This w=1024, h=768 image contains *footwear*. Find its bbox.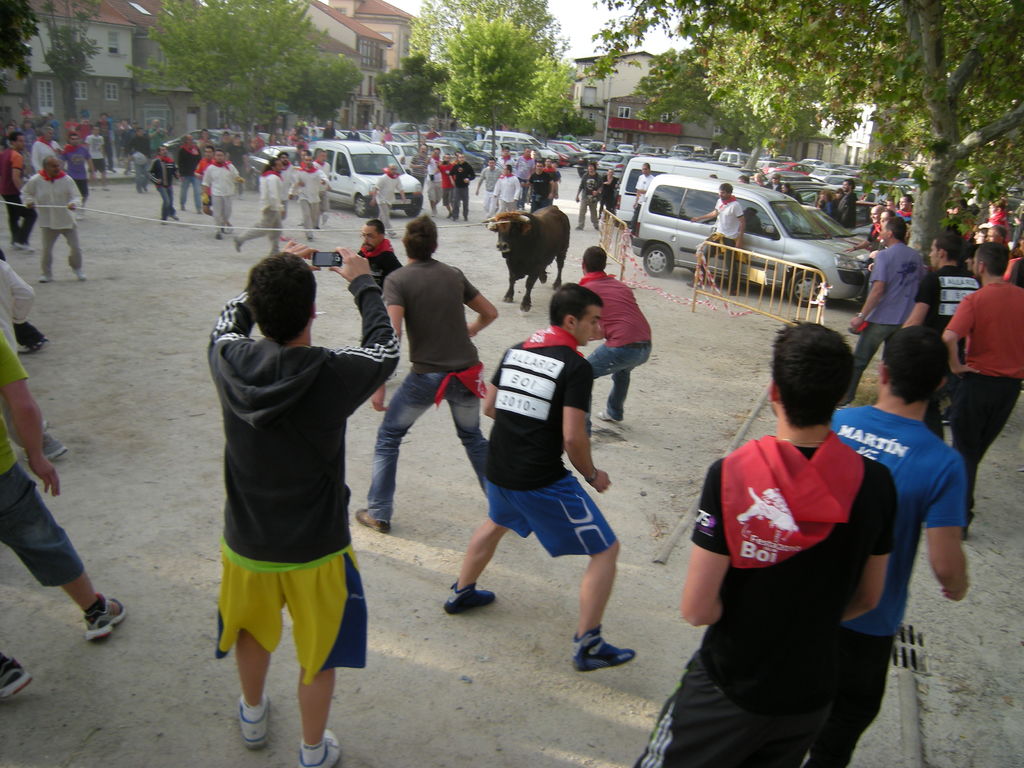
crop(36, 435, 67, 461).
